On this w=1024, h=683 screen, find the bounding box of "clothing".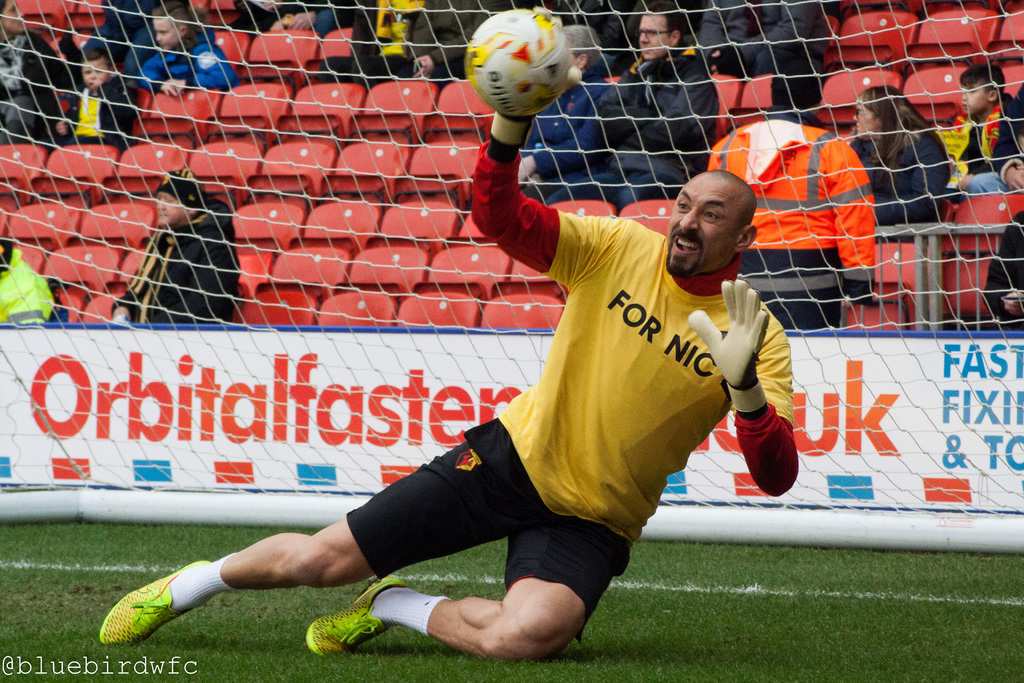
Bounding box: (x1=609, y1=0, x2=702, y2=77).
